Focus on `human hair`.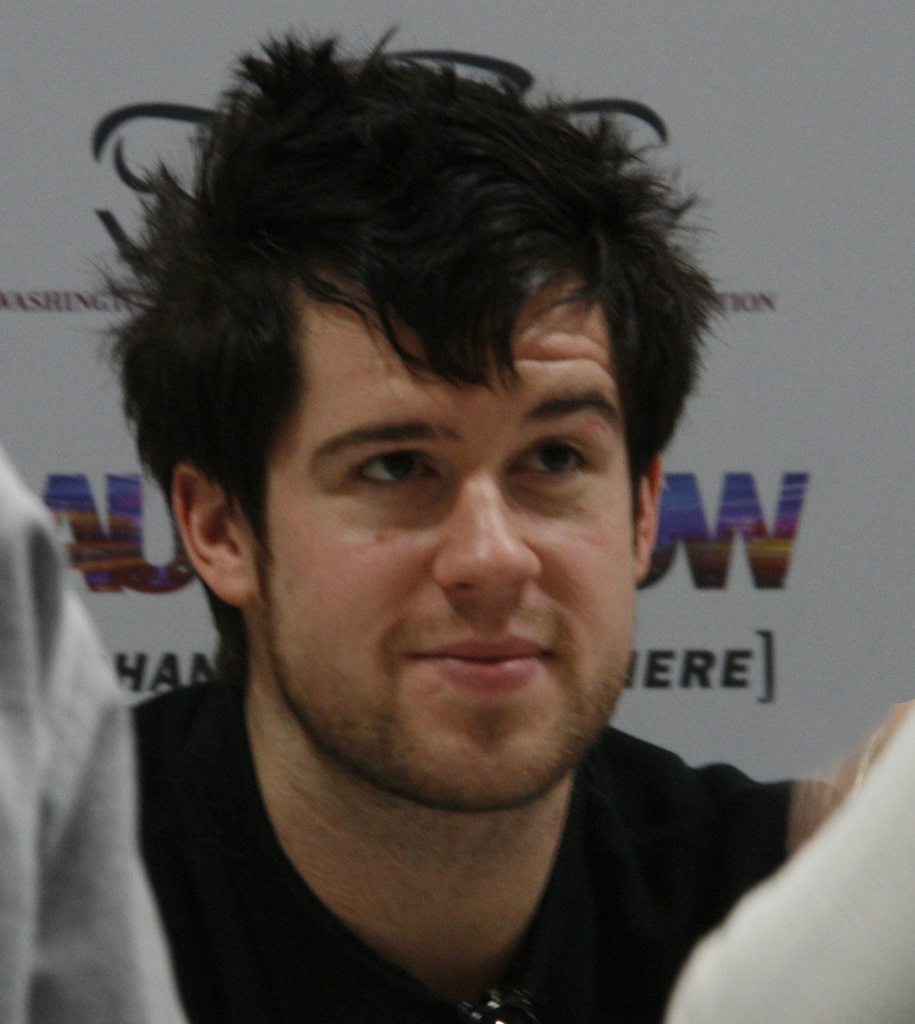
Focused at 88, 25, 726, 661.
